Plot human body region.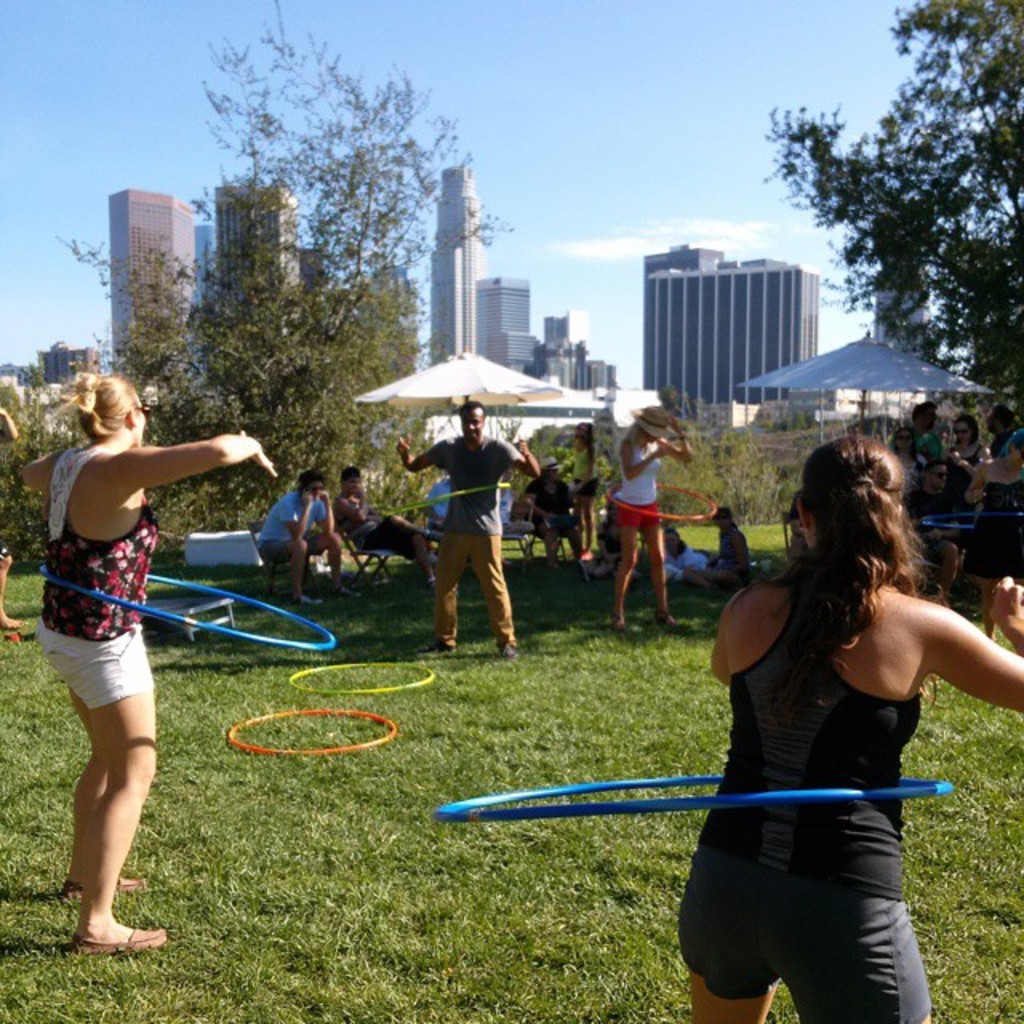
Plotted at bbox=[613, 424, 685, 638].
